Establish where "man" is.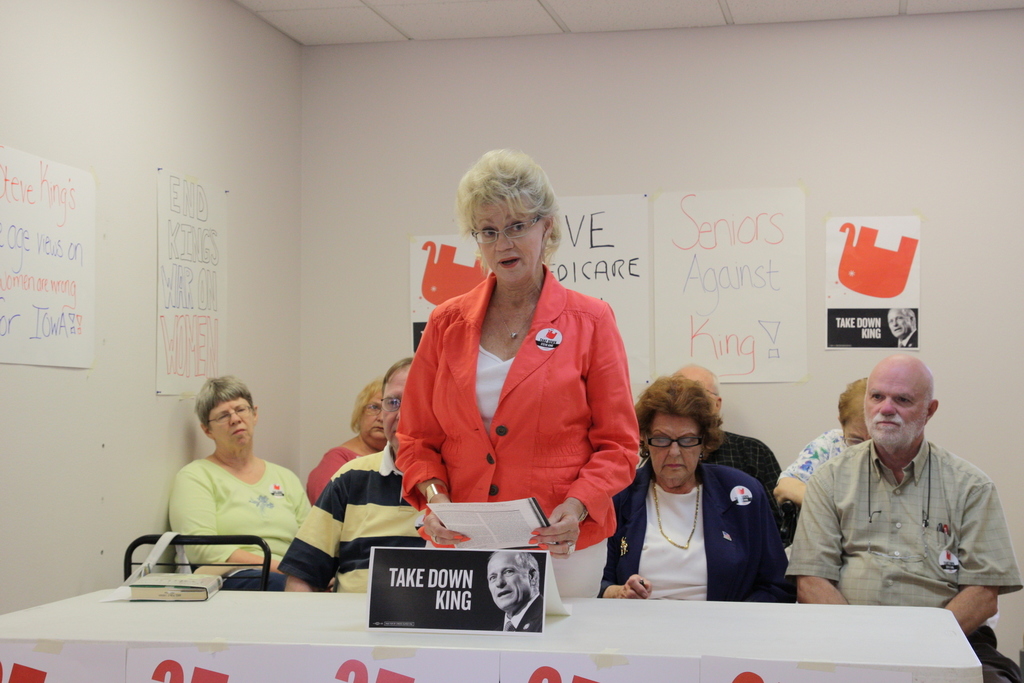
Established at region(274, 357, 434, 593).
